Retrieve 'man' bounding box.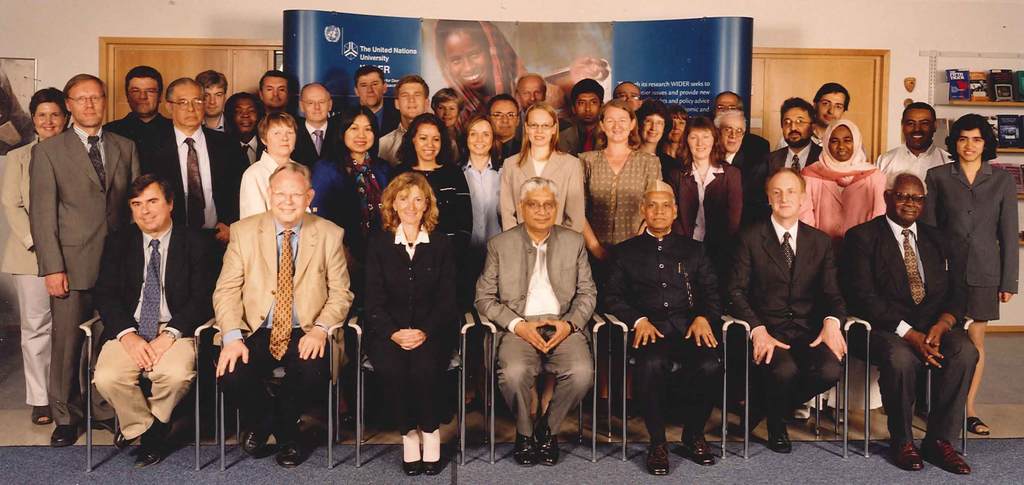
Bounding box: [761, 94, 824, 179].
